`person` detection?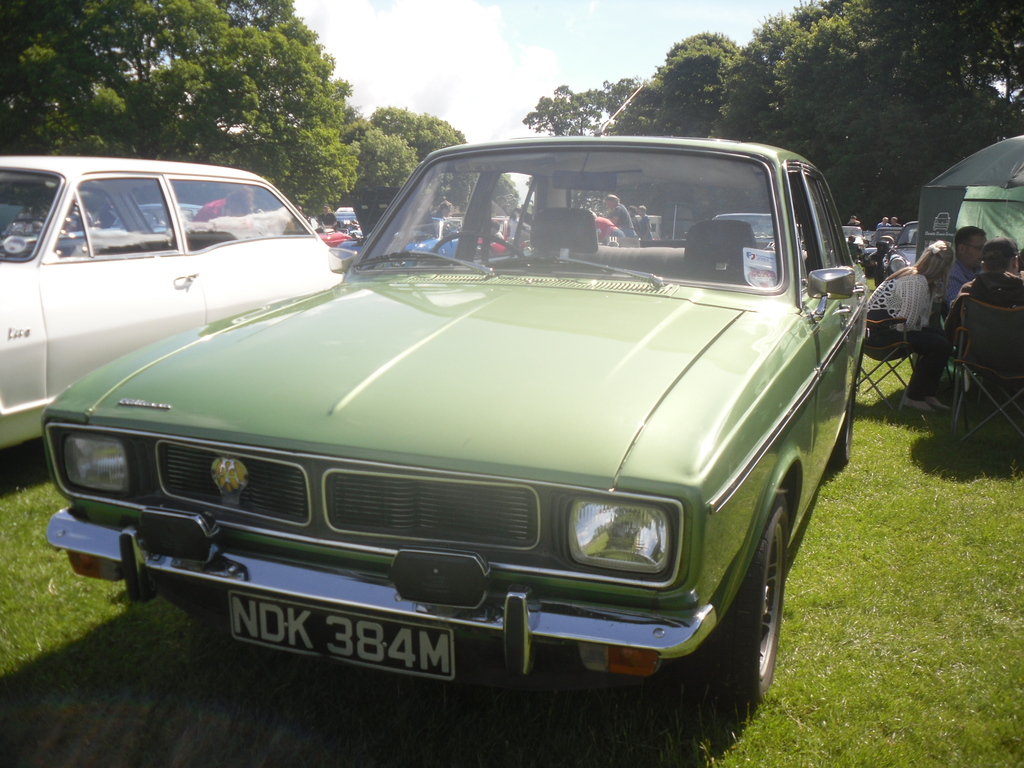
l=874, t=214, r=888, b=232
